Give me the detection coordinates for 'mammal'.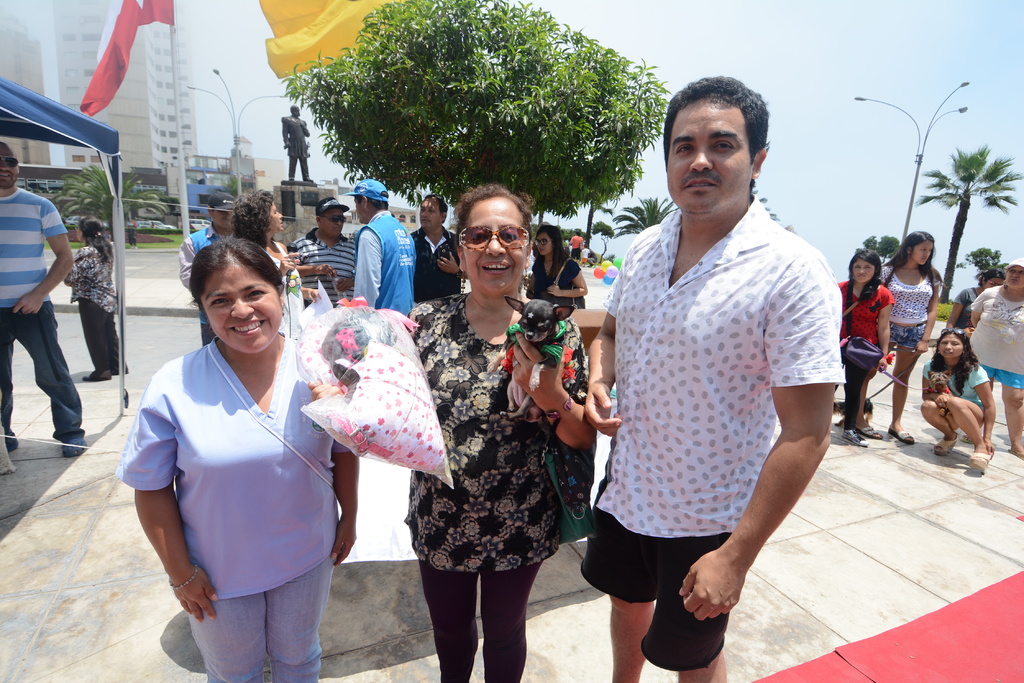
pyautogui.locateOnScreen(966, 259, 1023, 457).
